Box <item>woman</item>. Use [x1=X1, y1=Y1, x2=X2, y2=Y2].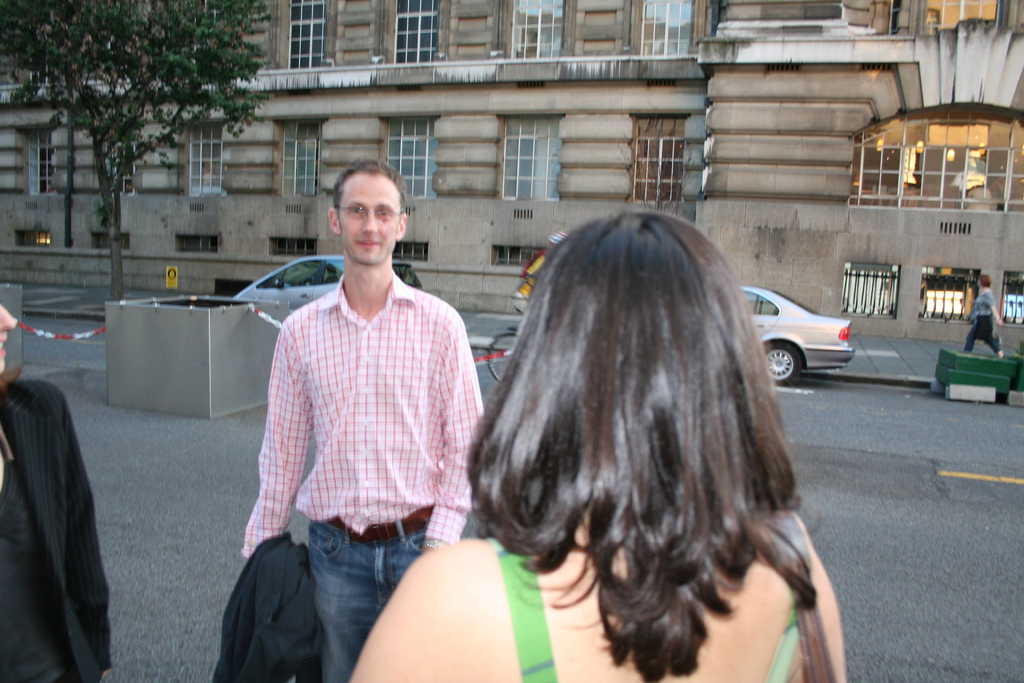
[x1=408, y1=194, x2=861, y2=672].
